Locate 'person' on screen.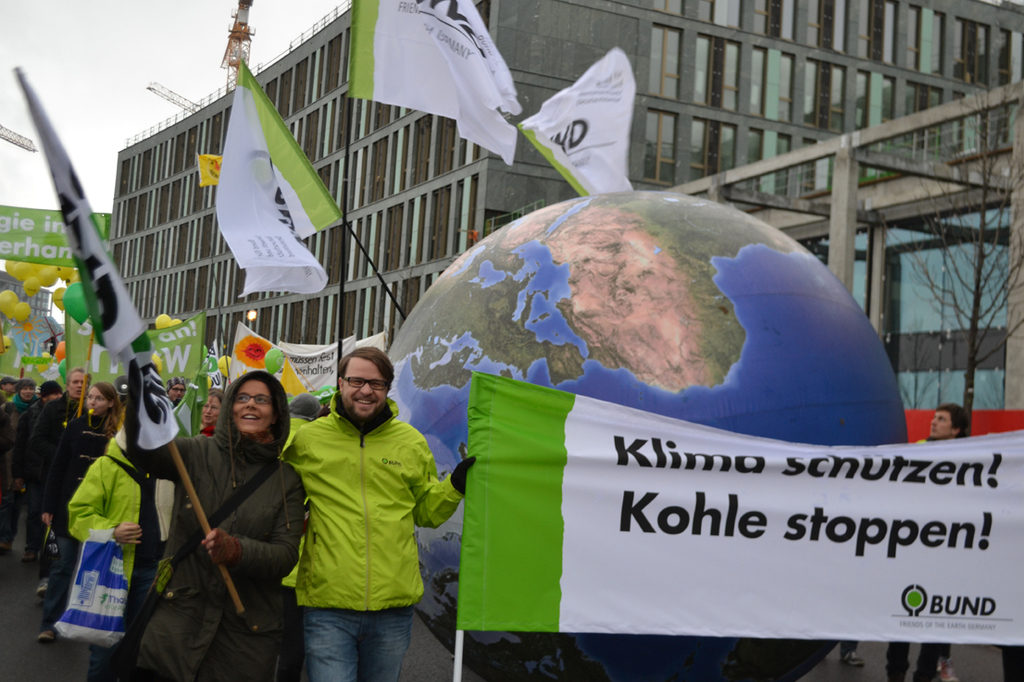
On screen at rect(847, 640, 868, 667).
